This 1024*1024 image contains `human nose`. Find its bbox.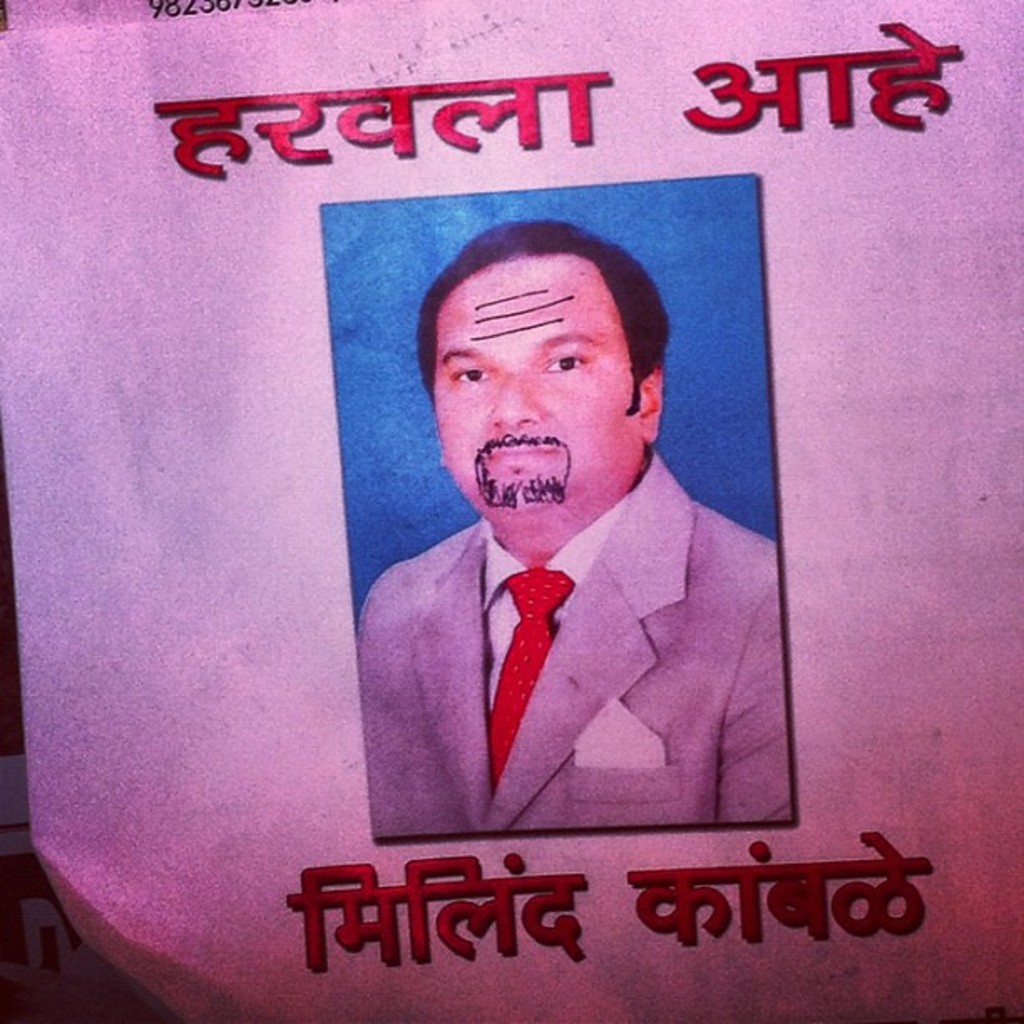
bbox=(490, 373, 554, 437).
